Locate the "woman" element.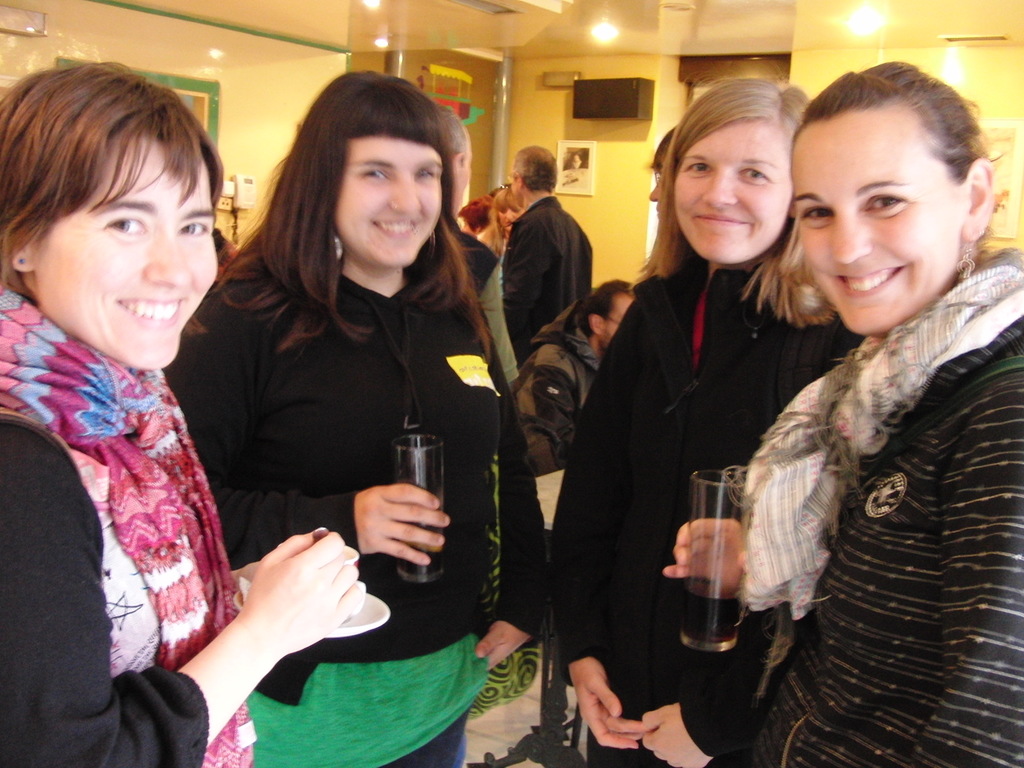
Element bbox: 545:55:862:767.
